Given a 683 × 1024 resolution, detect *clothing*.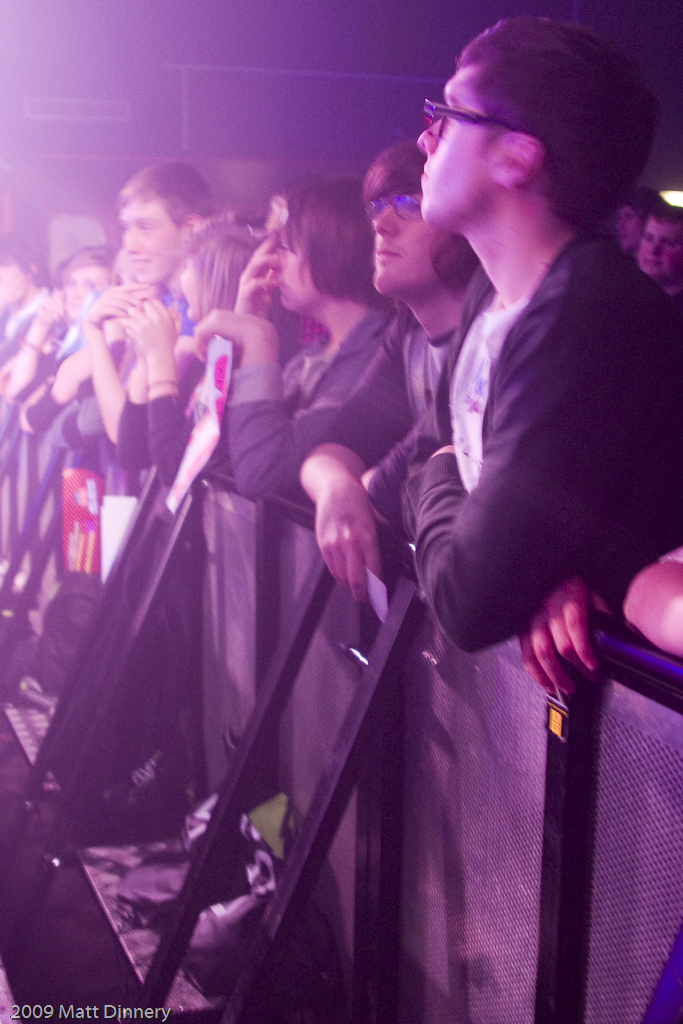
region(216, 317, 386, 516).
